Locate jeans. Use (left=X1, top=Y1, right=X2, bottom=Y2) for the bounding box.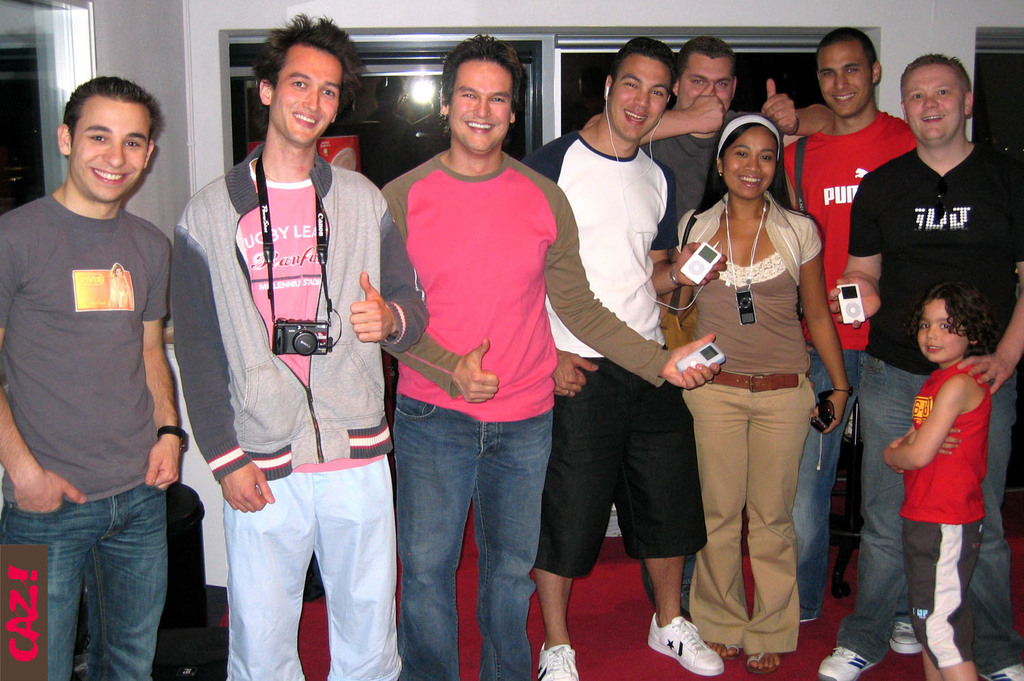
(left=23, top=467, right=188, bottom=677).
